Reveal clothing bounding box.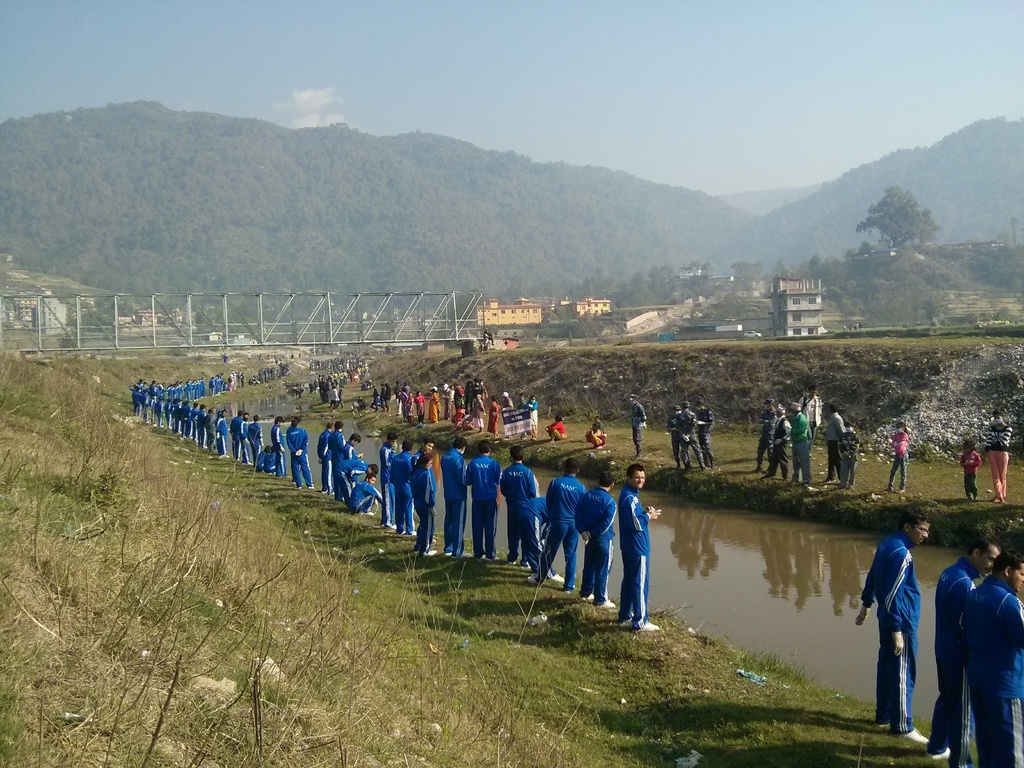
Revealed: bbox(870, 530, 938, 726).
